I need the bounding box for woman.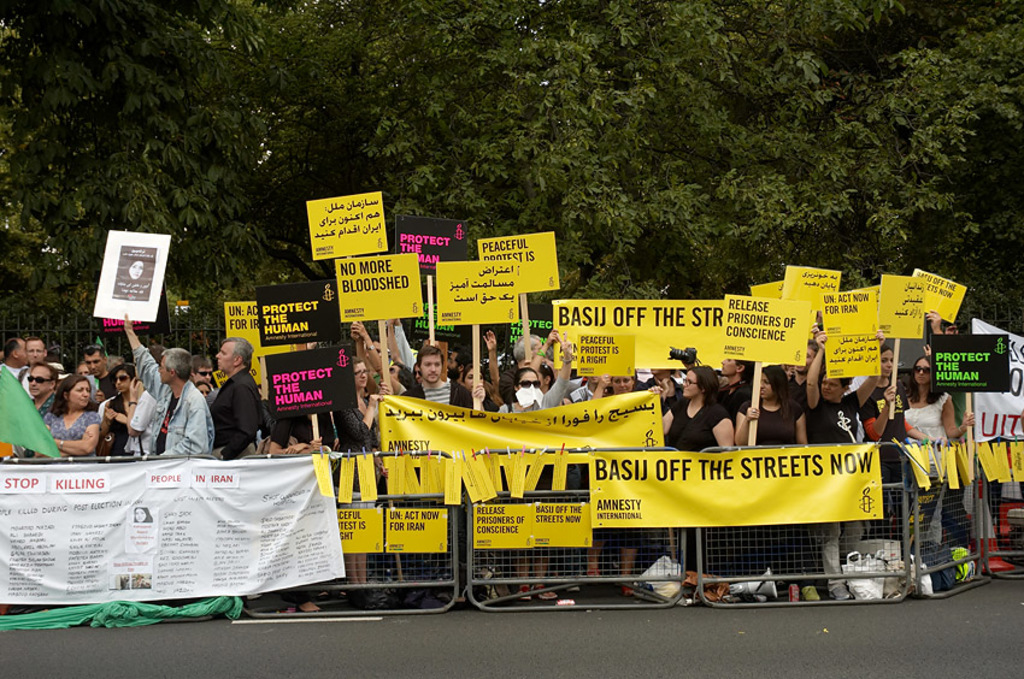
Here it is: 724/364/820/602.
